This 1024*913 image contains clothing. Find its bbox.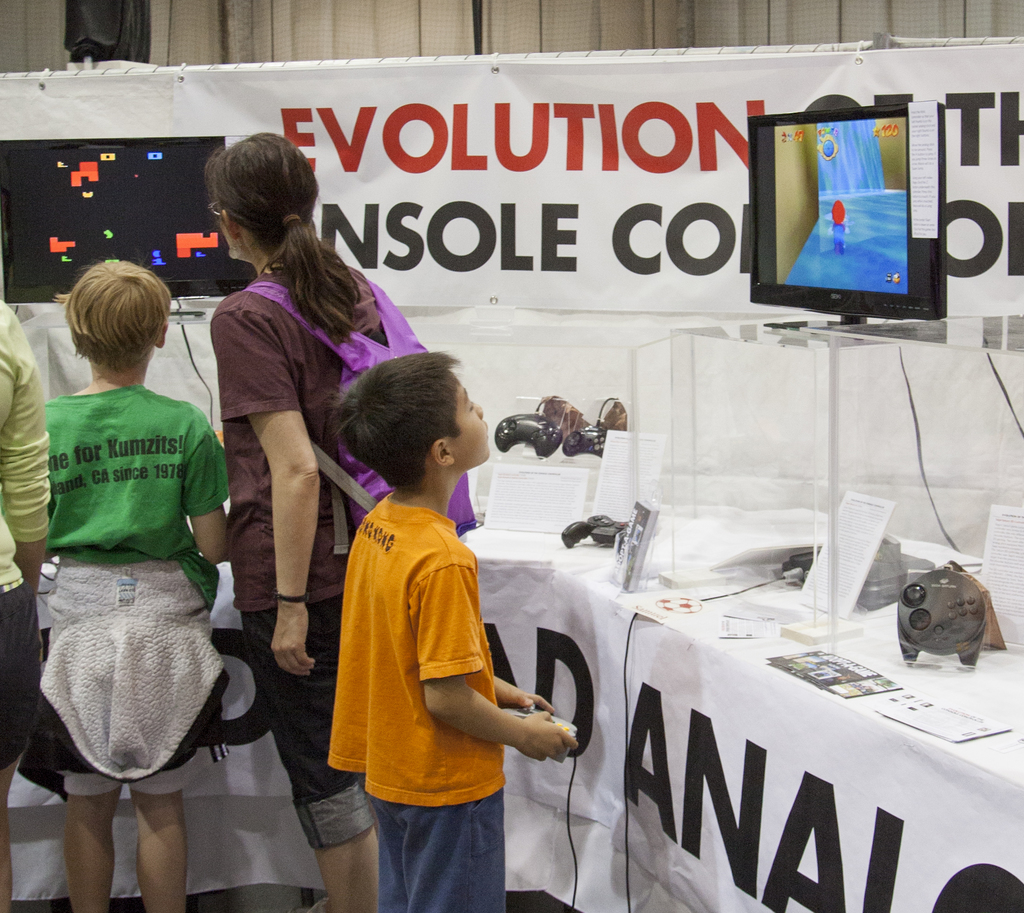
330/497/513/912.
